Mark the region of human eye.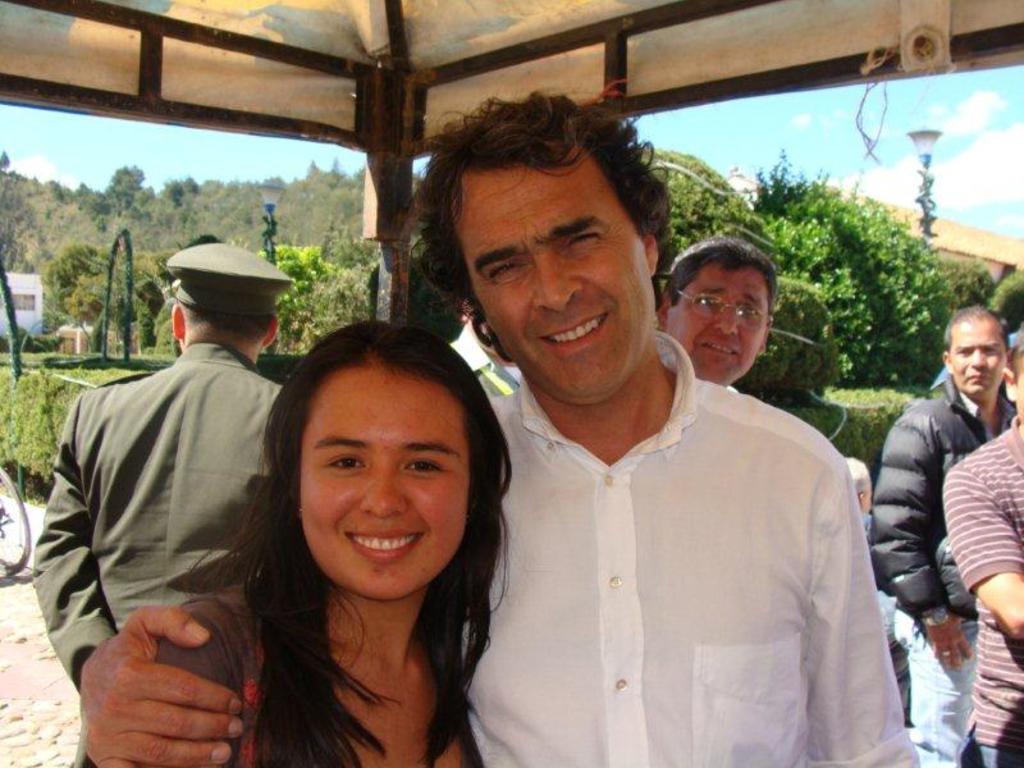
Region: x1=977, y1=343, x2=996, y2=361.
